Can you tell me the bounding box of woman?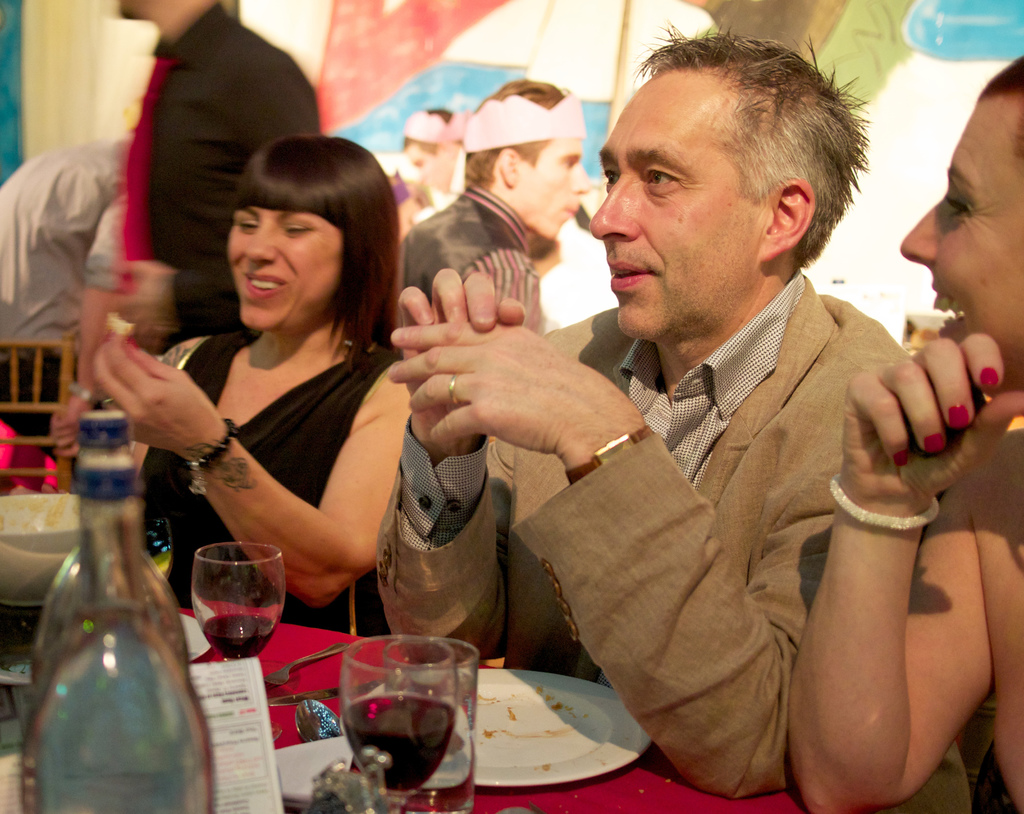
[105,125,429,666].
